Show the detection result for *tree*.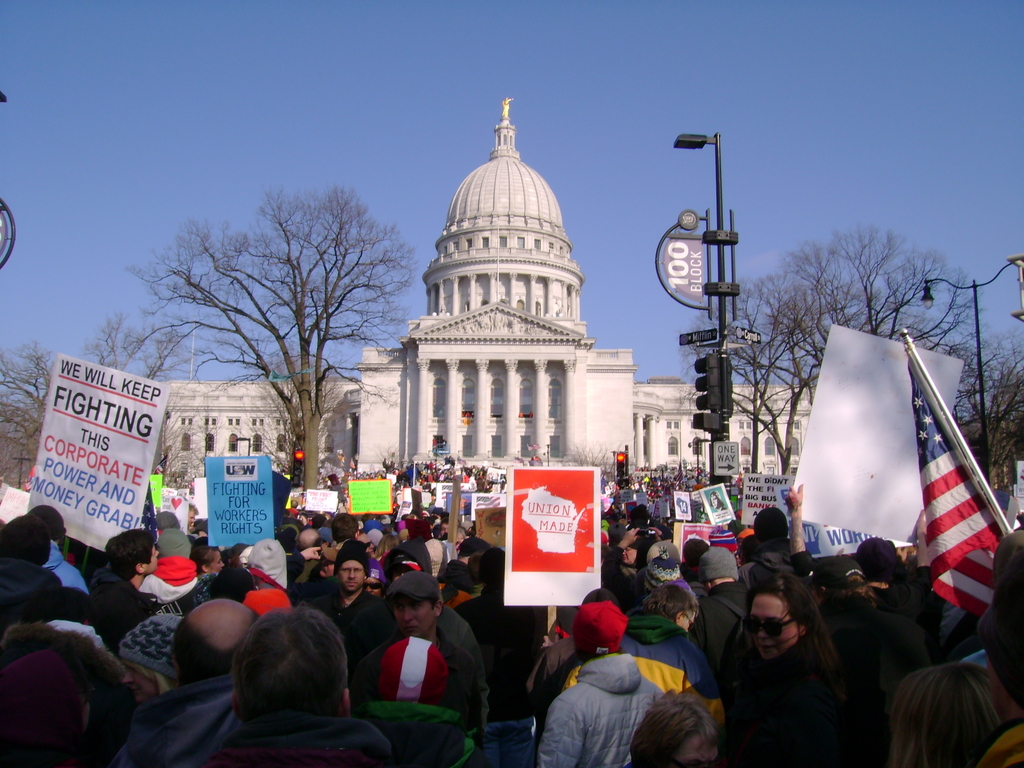
[x1=118, y1=164, x2=404, y2=512].
